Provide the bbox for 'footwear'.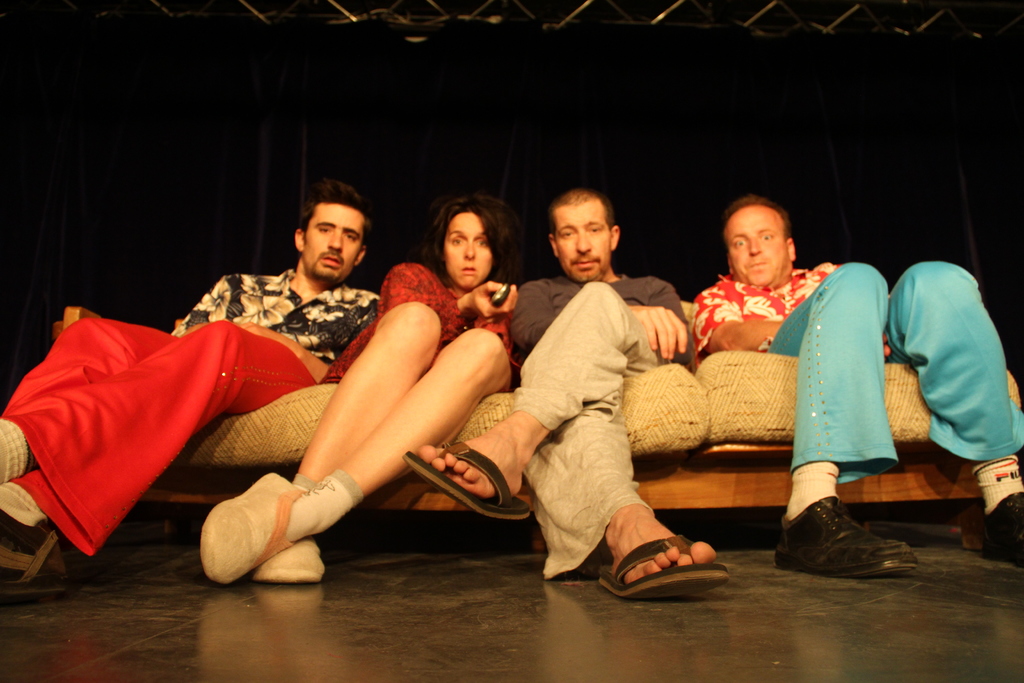
box=[0, 514, 68, 589].
